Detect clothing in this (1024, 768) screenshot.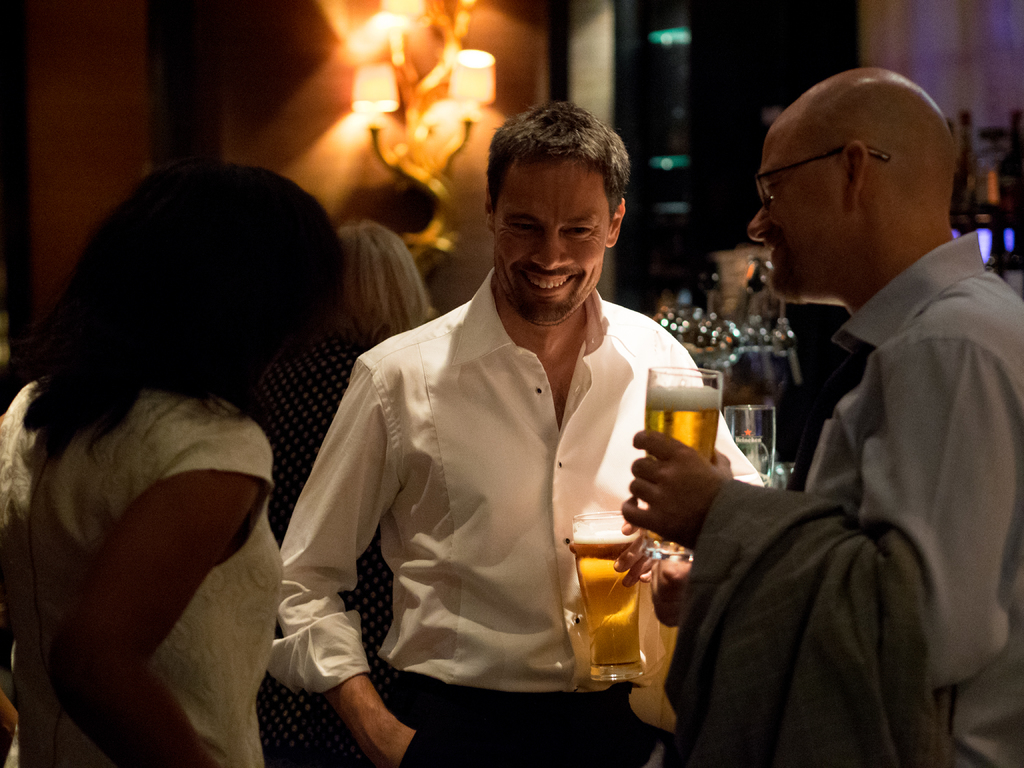
Detection: <bbox>0, 373, 296, 761</bbox>.
